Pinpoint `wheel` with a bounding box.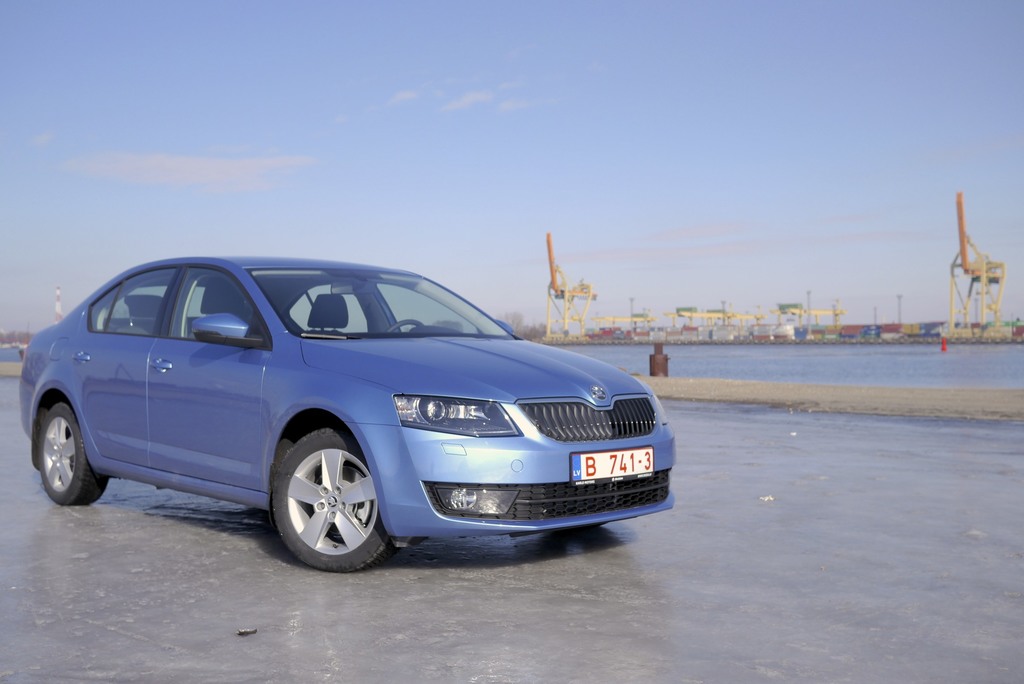
select_region(273, 425, 390, 571).
